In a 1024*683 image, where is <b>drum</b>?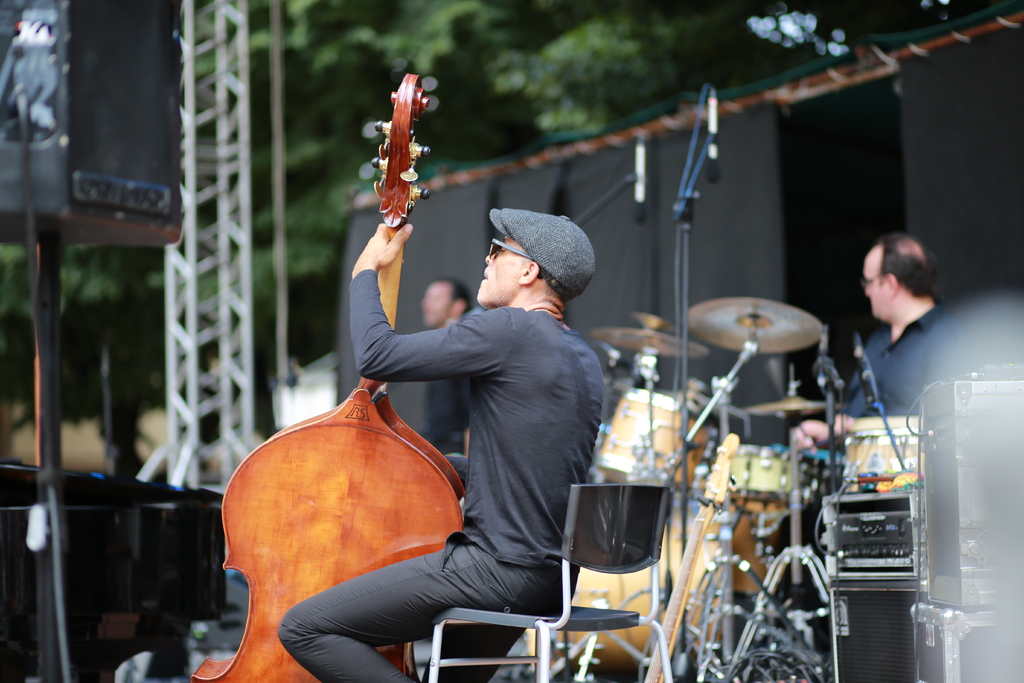
pyautogui.locateOnScreen(726, 493, 785, 597).
